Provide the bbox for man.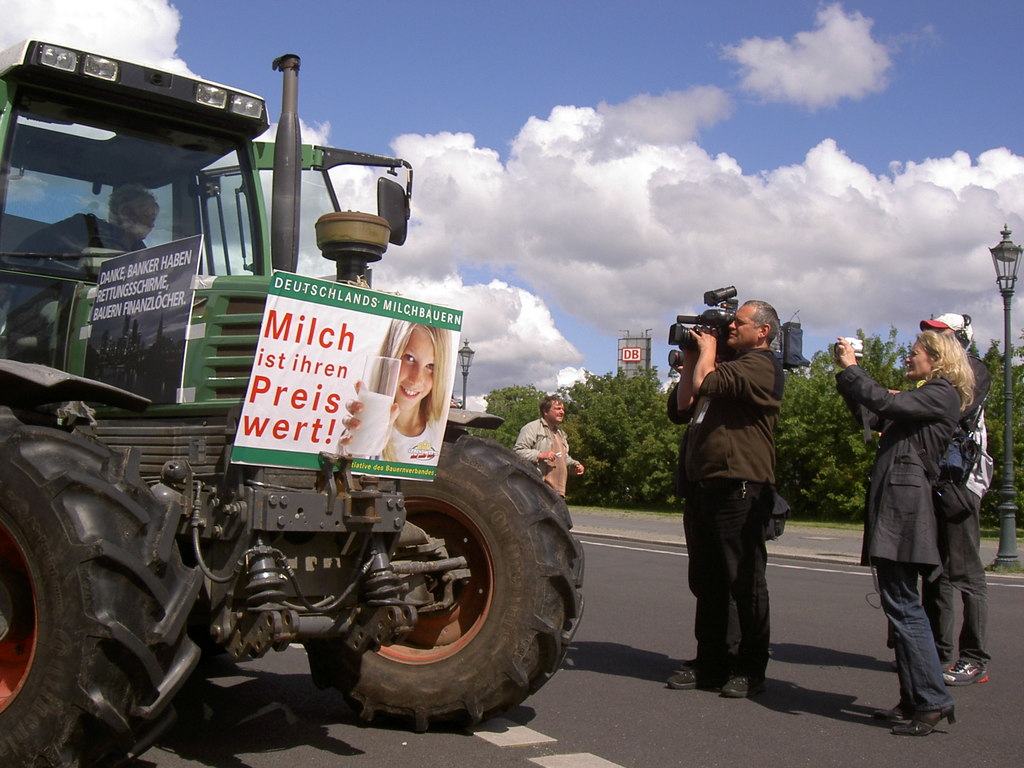
[921, 311, 989, 682].
